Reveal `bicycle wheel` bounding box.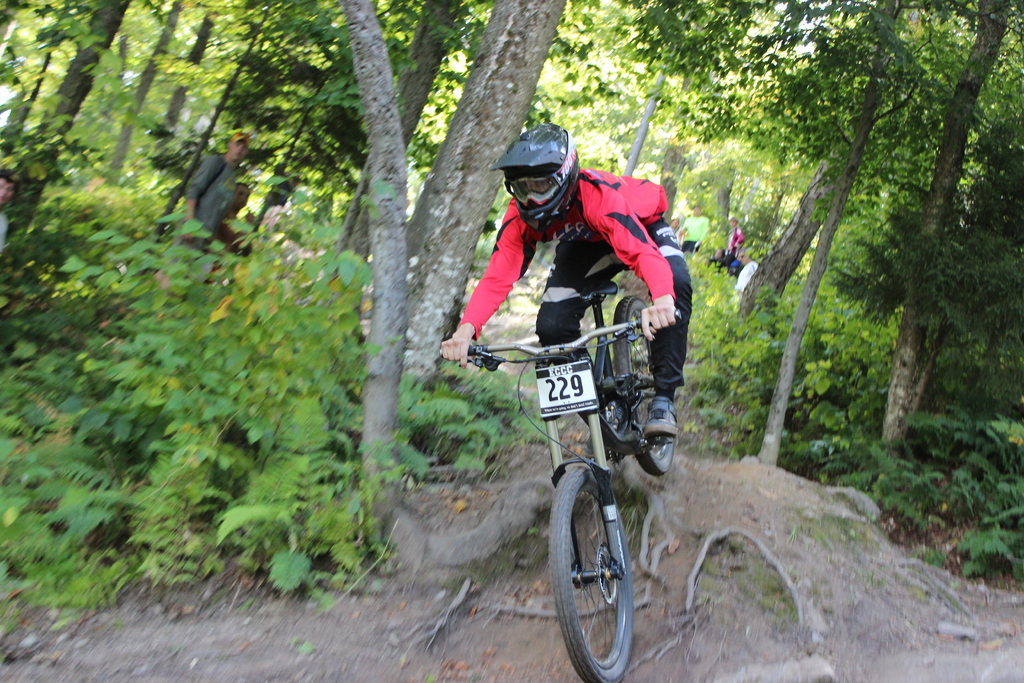
Revealed: detection(560, 472, 639, 671).
